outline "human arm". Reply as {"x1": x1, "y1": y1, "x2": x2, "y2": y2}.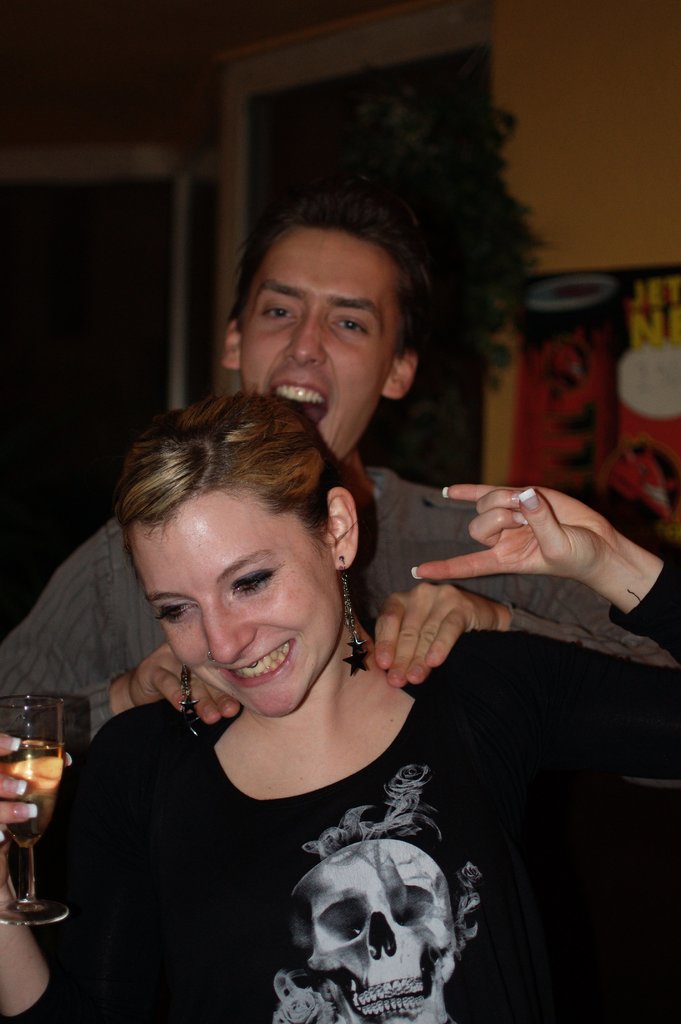
{"x1": 0, "y1": 511, "x2": 256, "y2": 735}.
